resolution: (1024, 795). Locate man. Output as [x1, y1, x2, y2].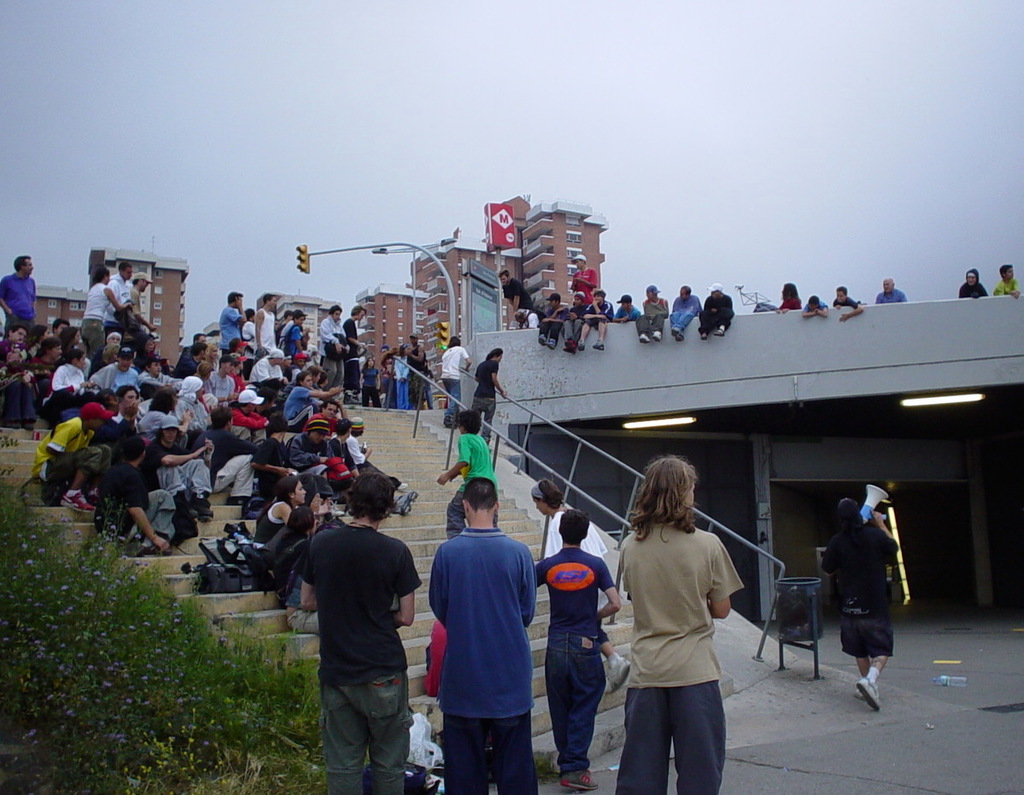
[572, 254, 599, 303].
